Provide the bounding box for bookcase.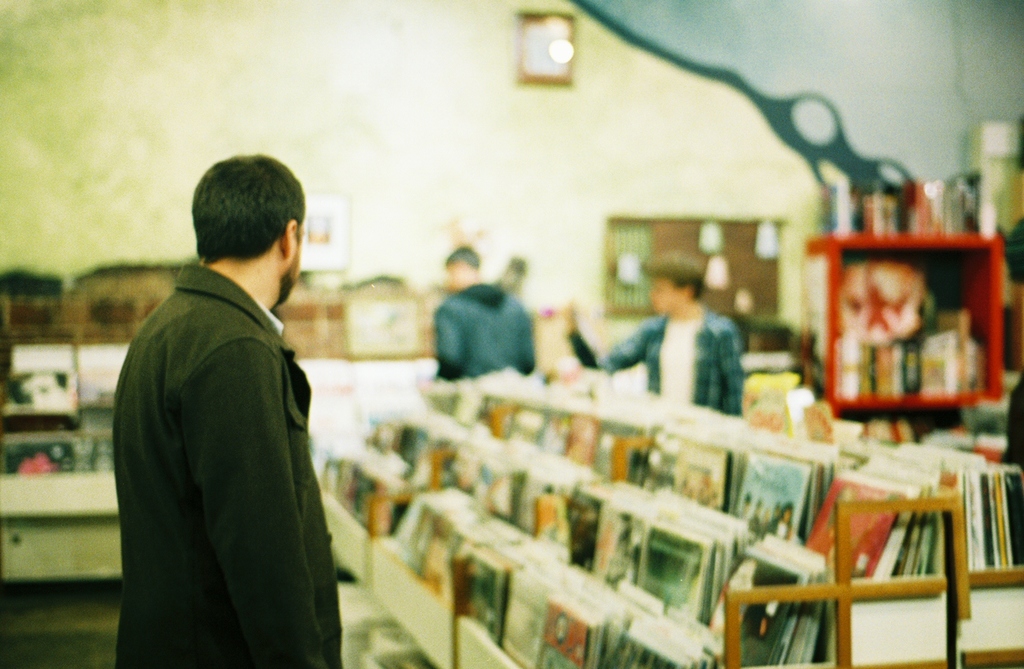
Rect(799, 182, 1010, 432).
